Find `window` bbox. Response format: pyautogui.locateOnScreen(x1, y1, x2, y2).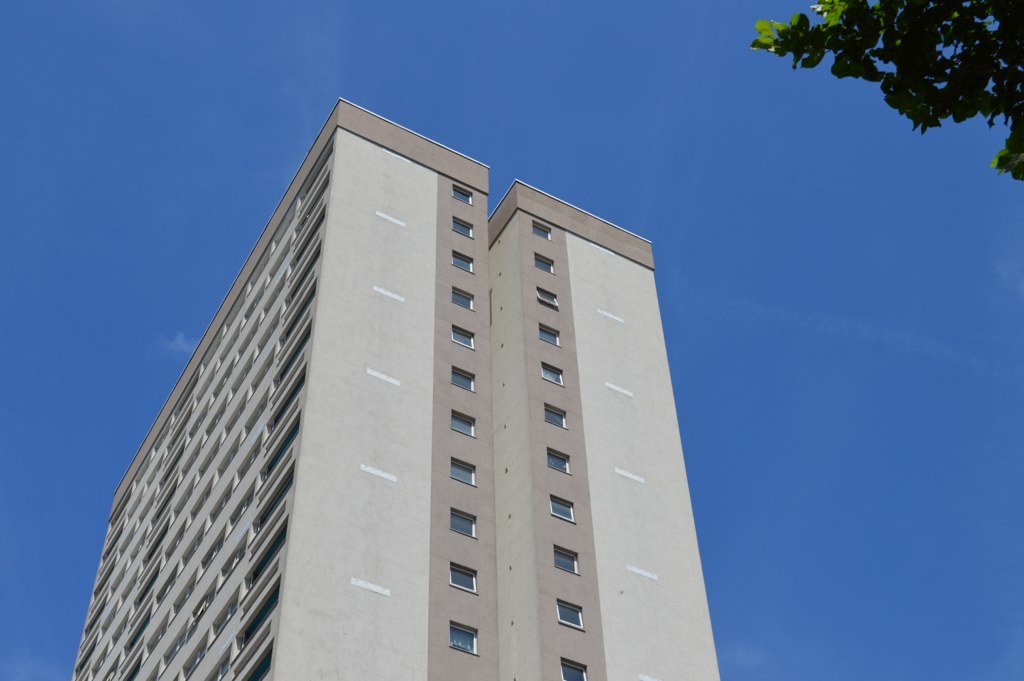
pyautogui.locateOnScreen(453, 189, 473, 206).
